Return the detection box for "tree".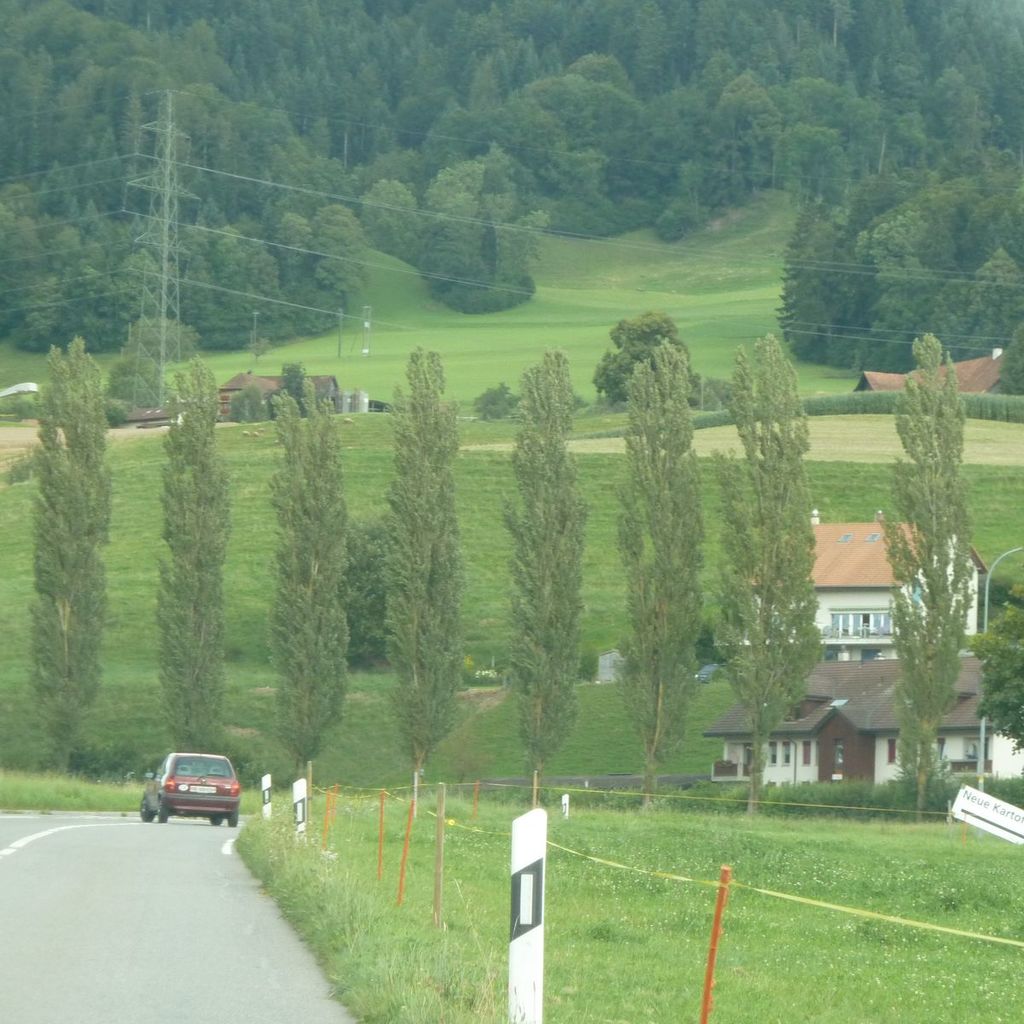
[x1=608, y1=291, x2=714, y2=418].
